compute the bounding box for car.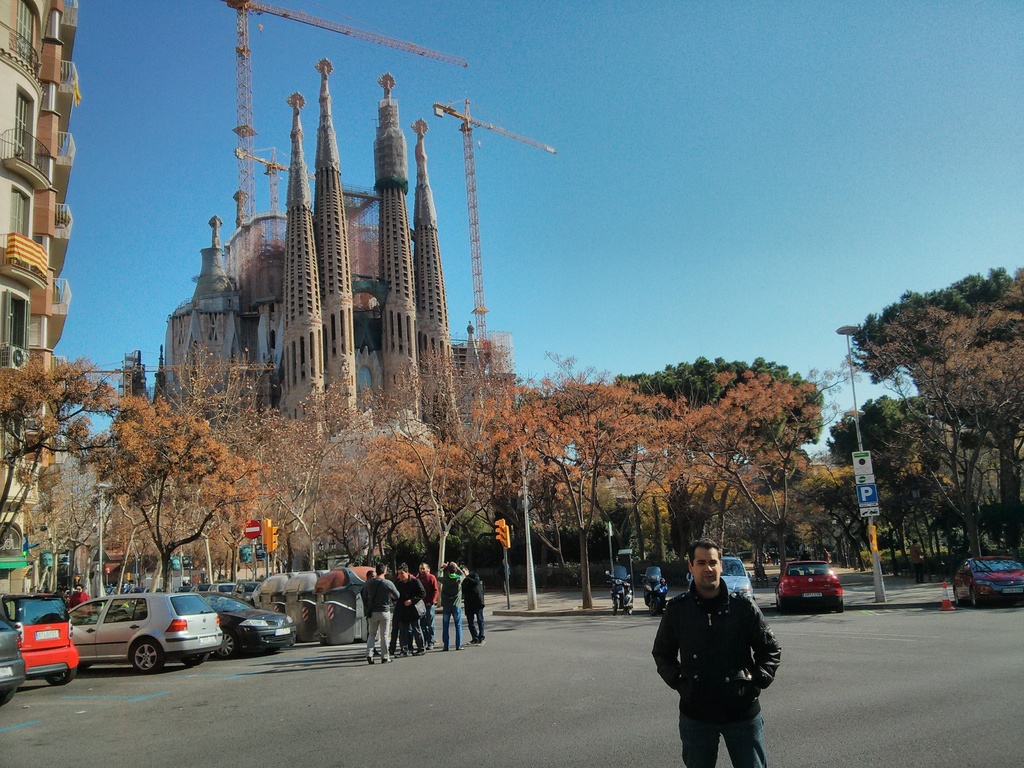
7/598/72/679.
